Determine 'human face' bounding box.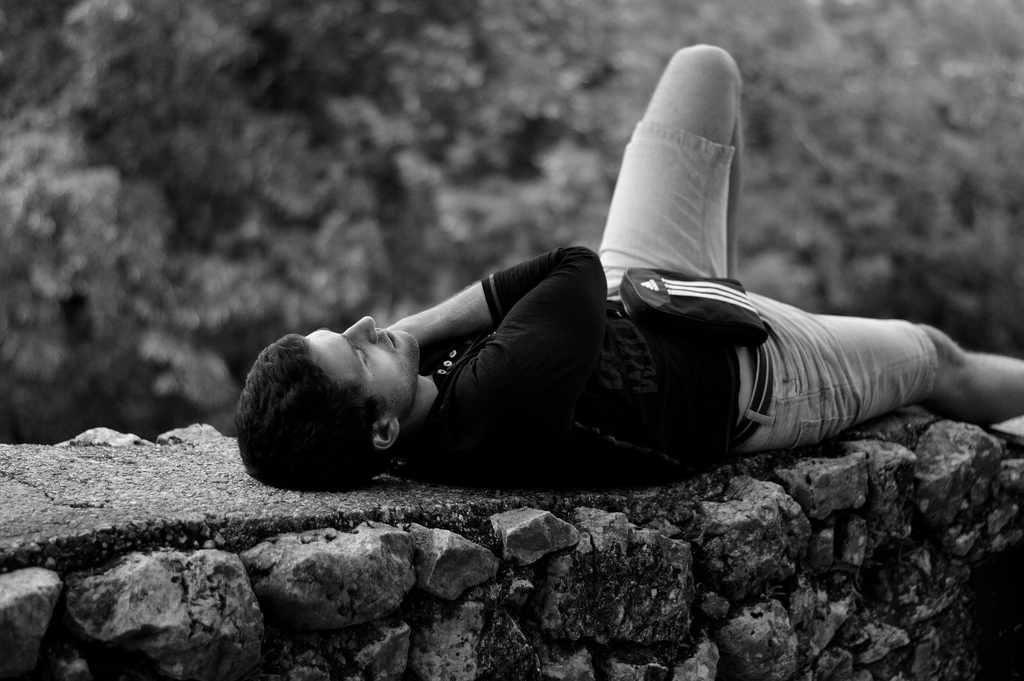
Determined: x1=305, y1=314, x2=421, y2=408.
